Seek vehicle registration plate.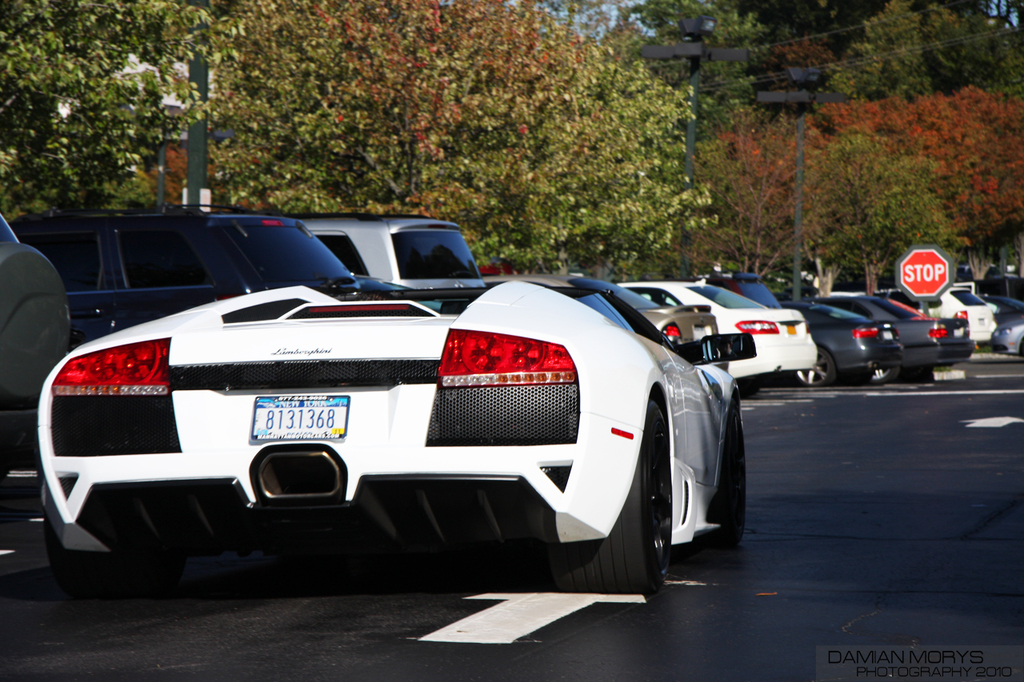
(x1=250, y1=397, x2=348, y2=440).
